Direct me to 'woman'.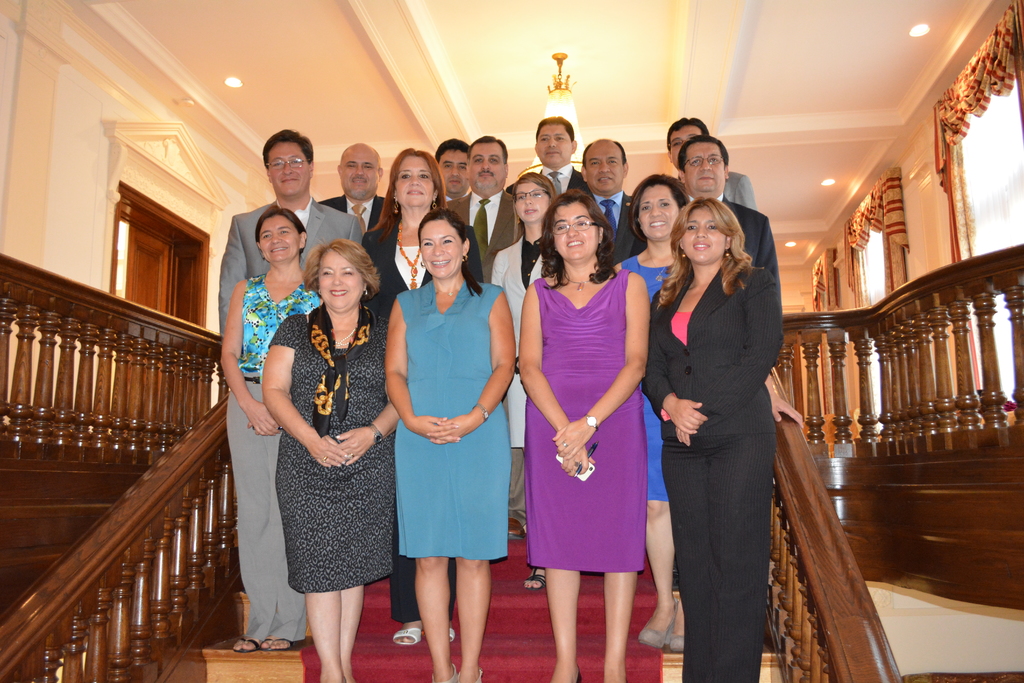
Direction: [x1=516, y1=190, x2=650, y2=682].
